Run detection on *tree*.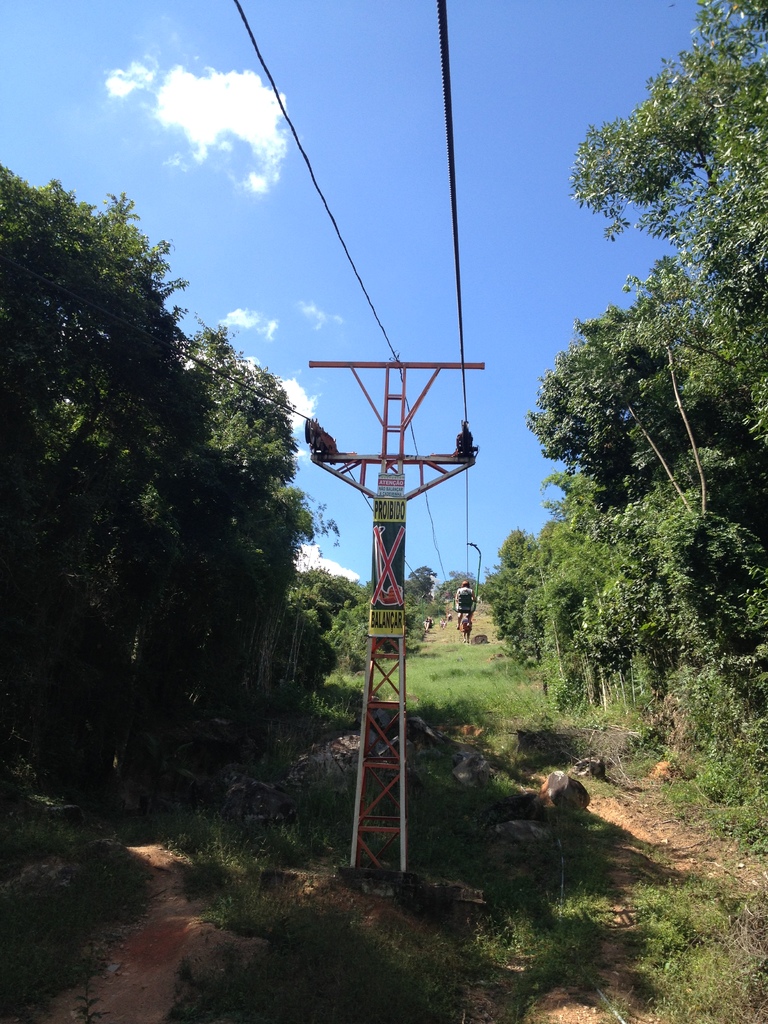
Result: {"left": 409, "top": 559, "right": 437, "bottom": 626}.
